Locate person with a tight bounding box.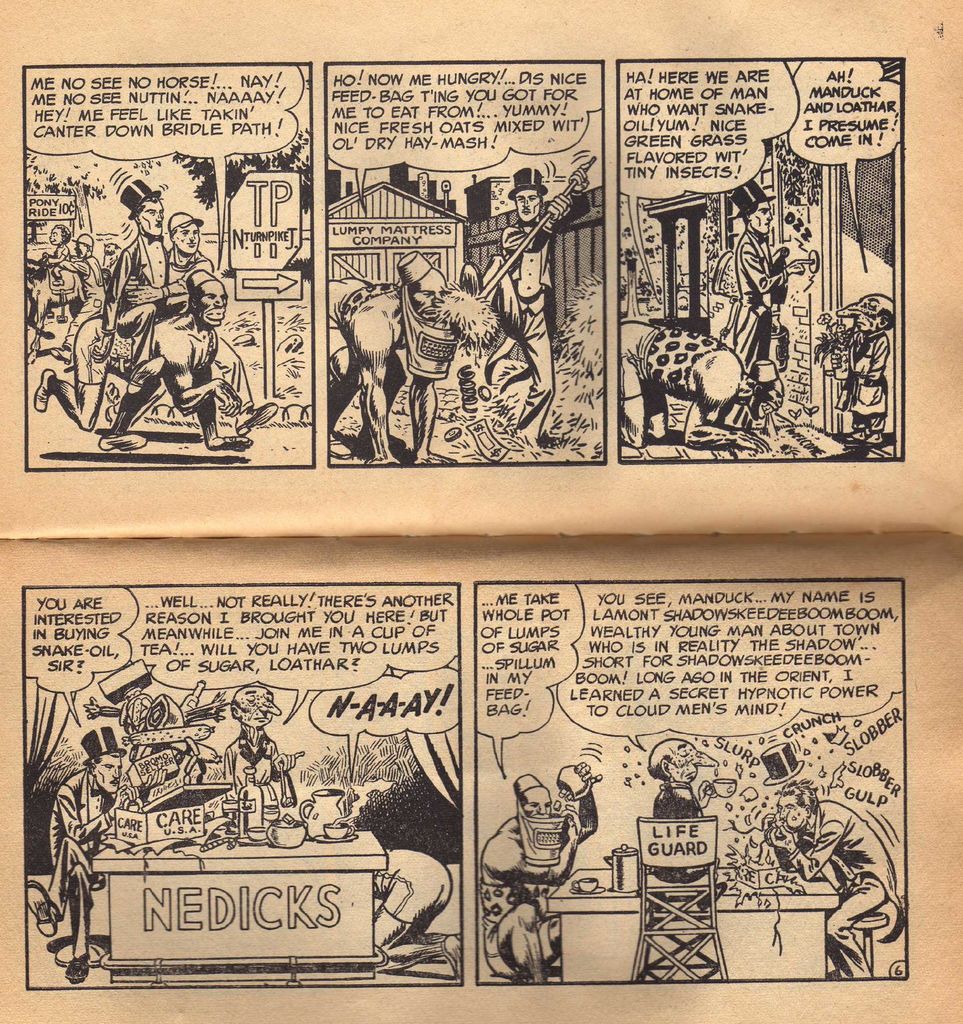
<region>33, 269, 252, 449</region>.
